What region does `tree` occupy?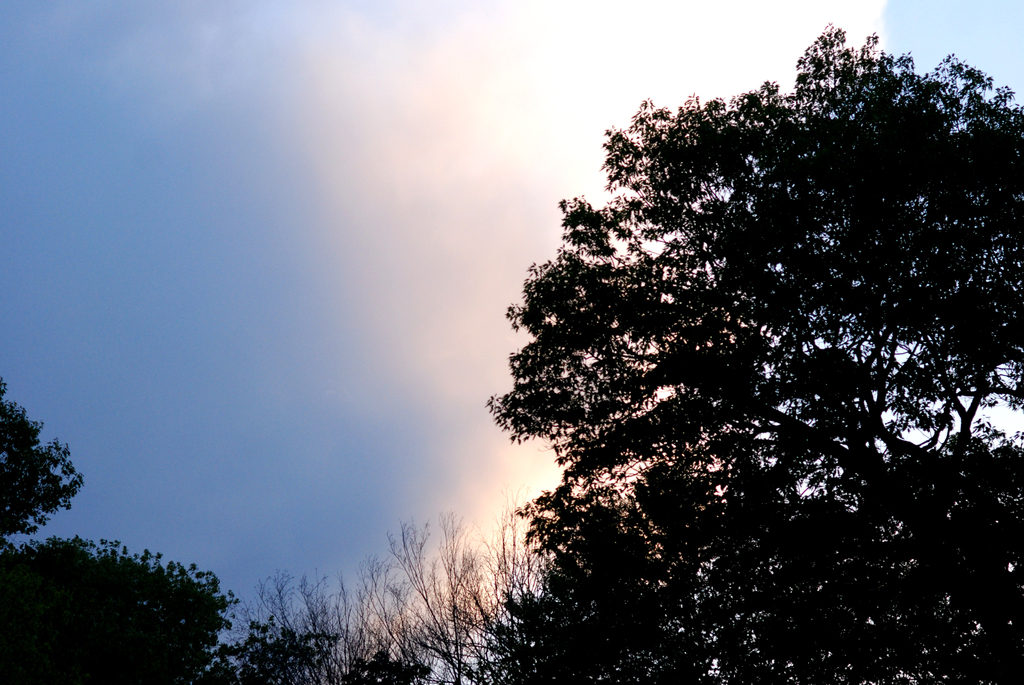
l=193, t=613, r=435, b=681.
